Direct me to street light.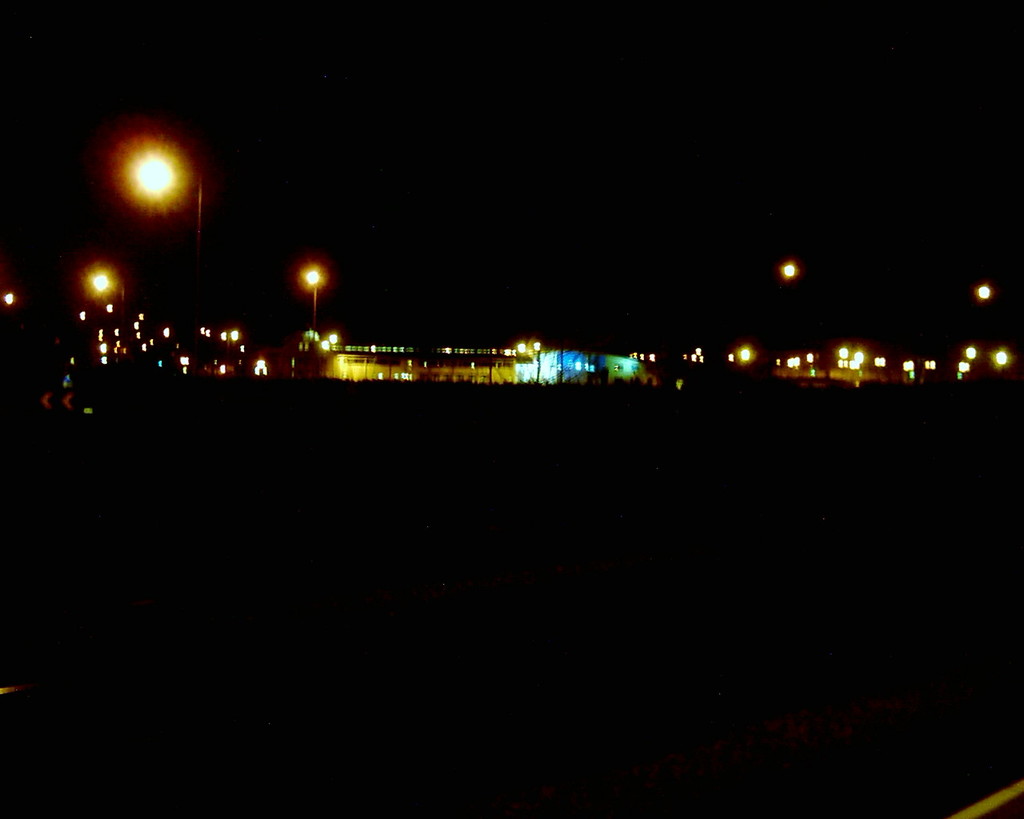
Direction: box(988, 347, 1014, 371).
